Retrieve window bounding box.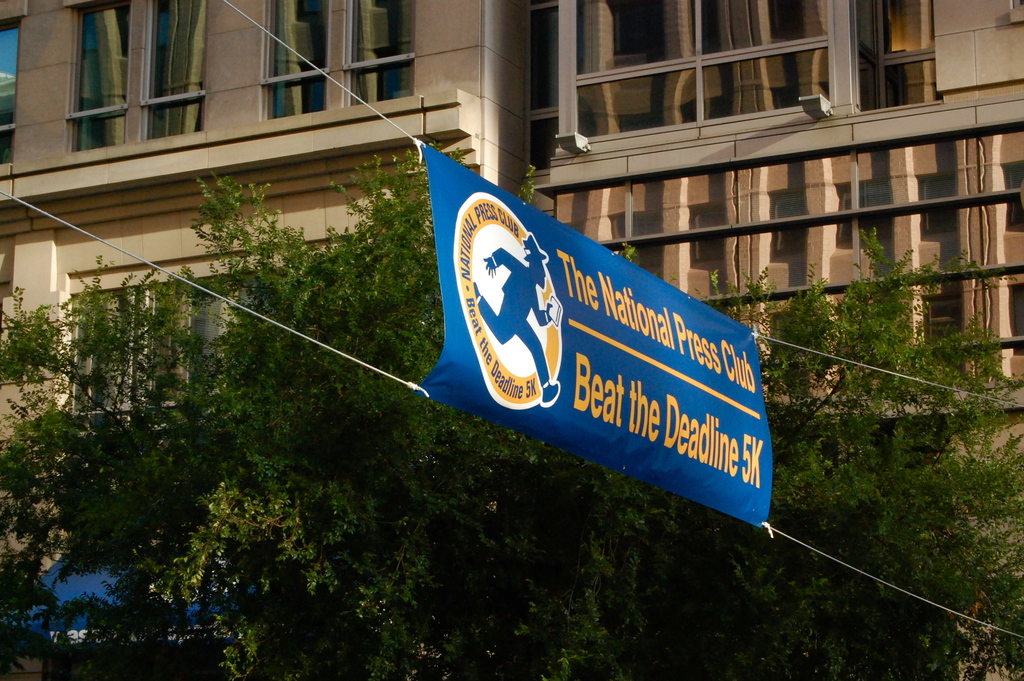
Bounding box: 576/0/833/133.
